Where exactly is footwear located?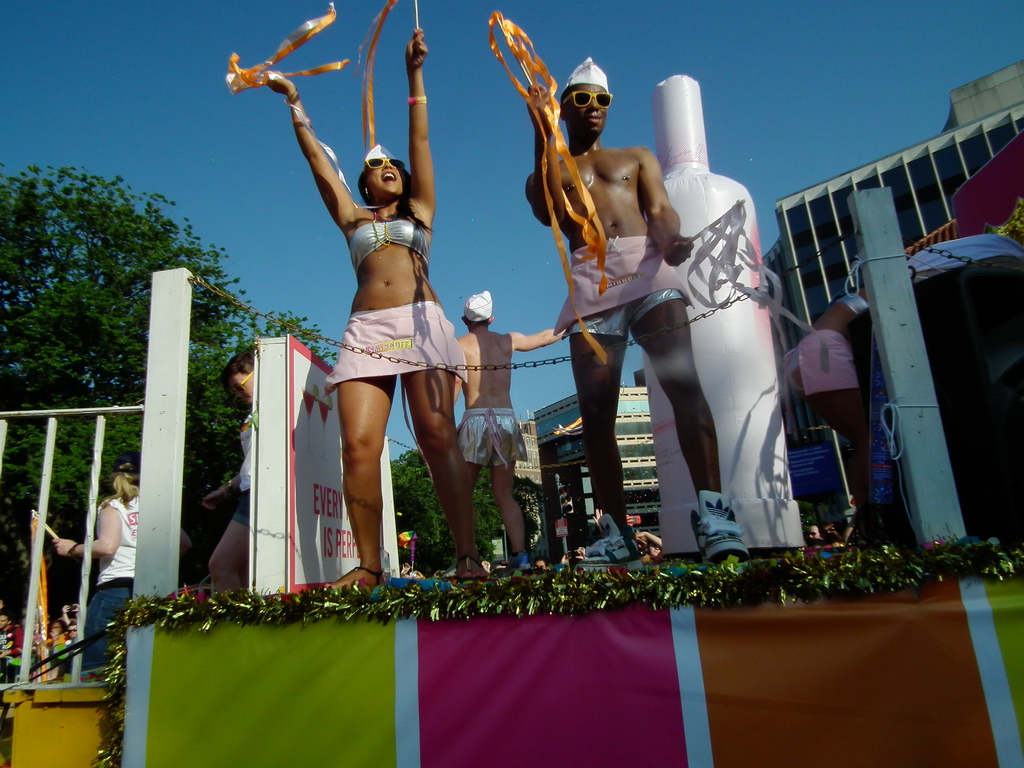
Its bounding box is box=[450, 559, 481, 581].
